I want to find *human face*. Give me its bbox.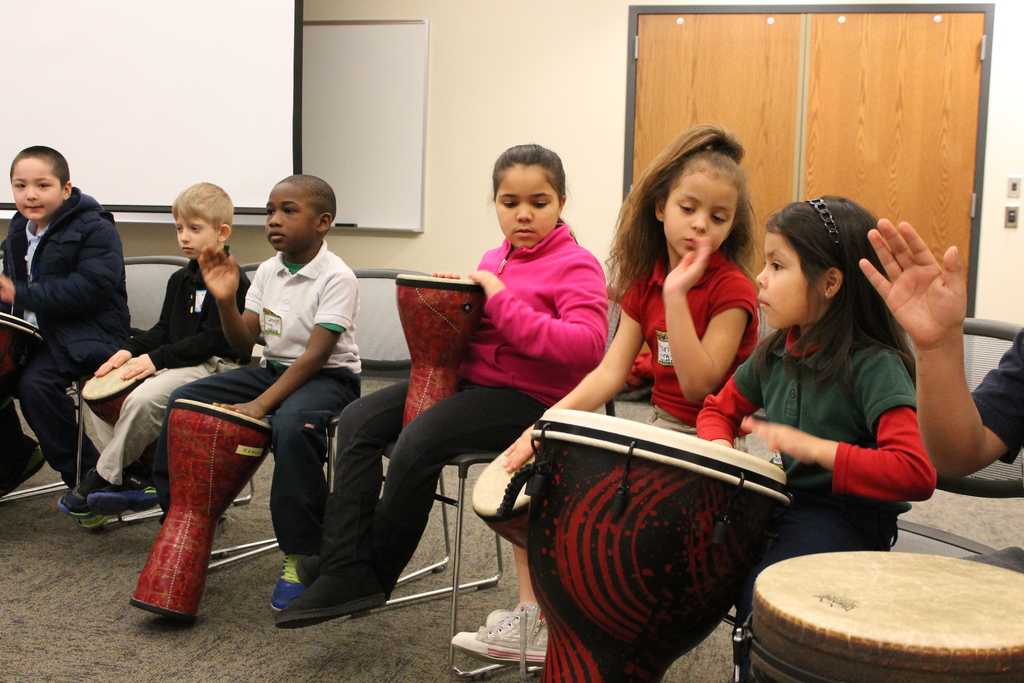
(x1=668, y1=168, x2=731, y2=256).
